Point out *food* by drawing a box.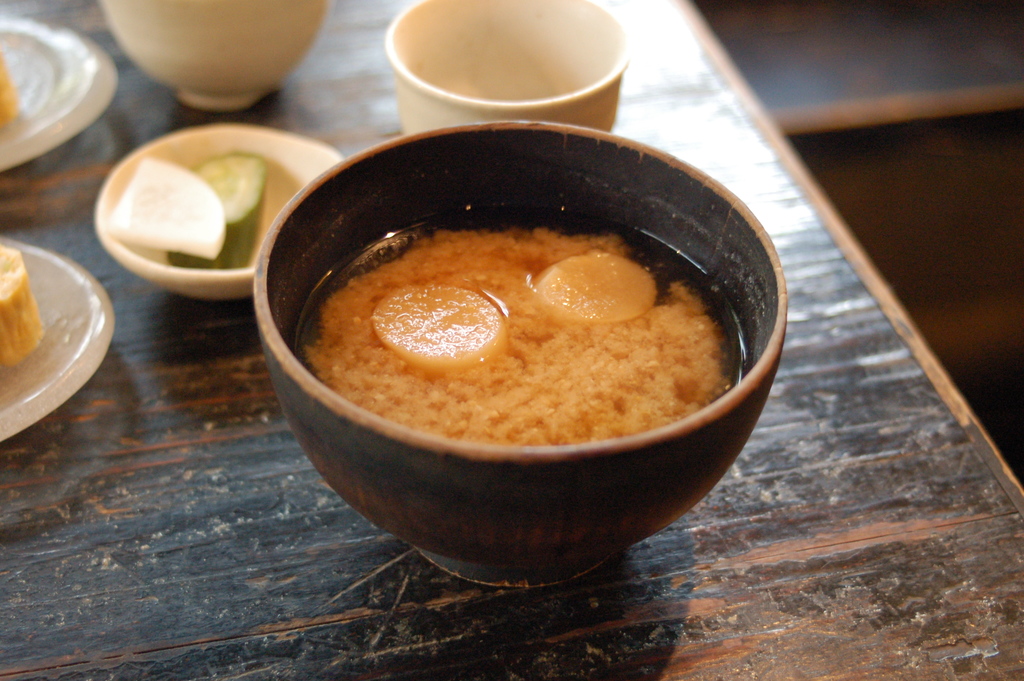
x1=0 y1=50 x2=20 y2=129.
